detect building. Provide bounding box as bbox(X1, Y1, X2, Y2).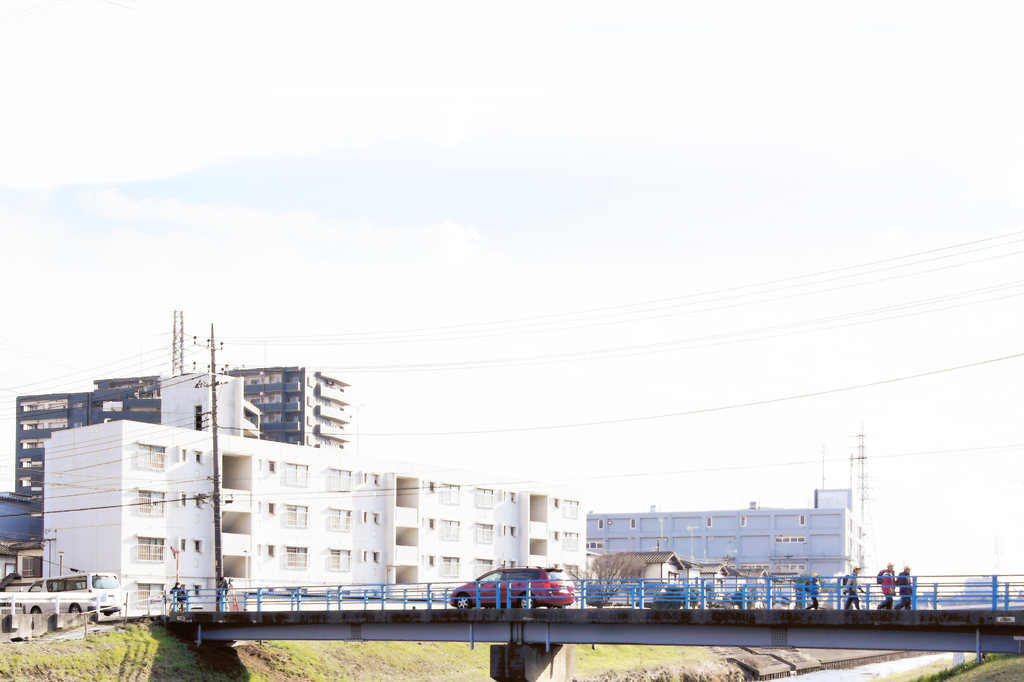
bbox(583, 488, 863, 599).
